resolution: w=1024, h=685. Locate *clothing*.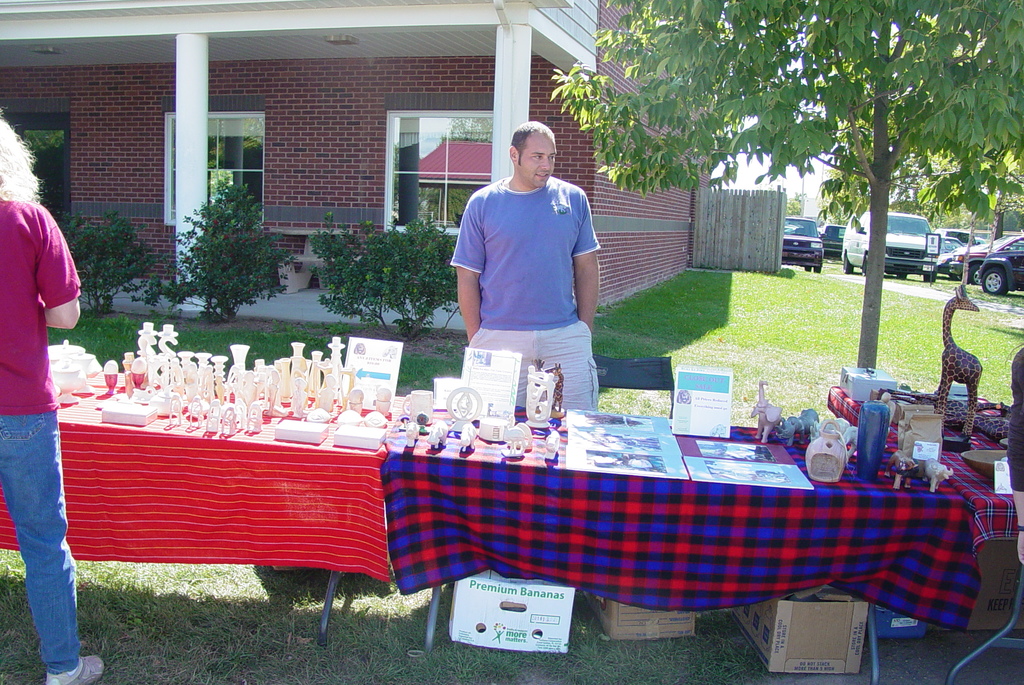
bbox(447, 178, 600, 412).
